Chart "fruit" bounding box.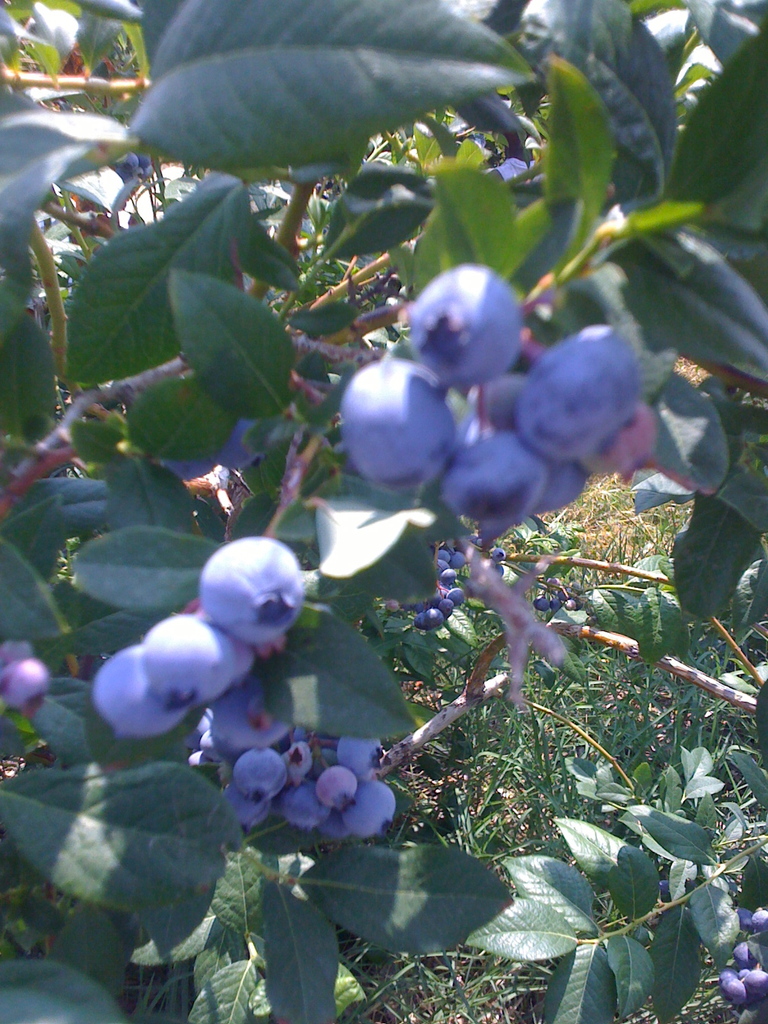
Charted: <bbox>532, 462, 591, 508</bbox>.
